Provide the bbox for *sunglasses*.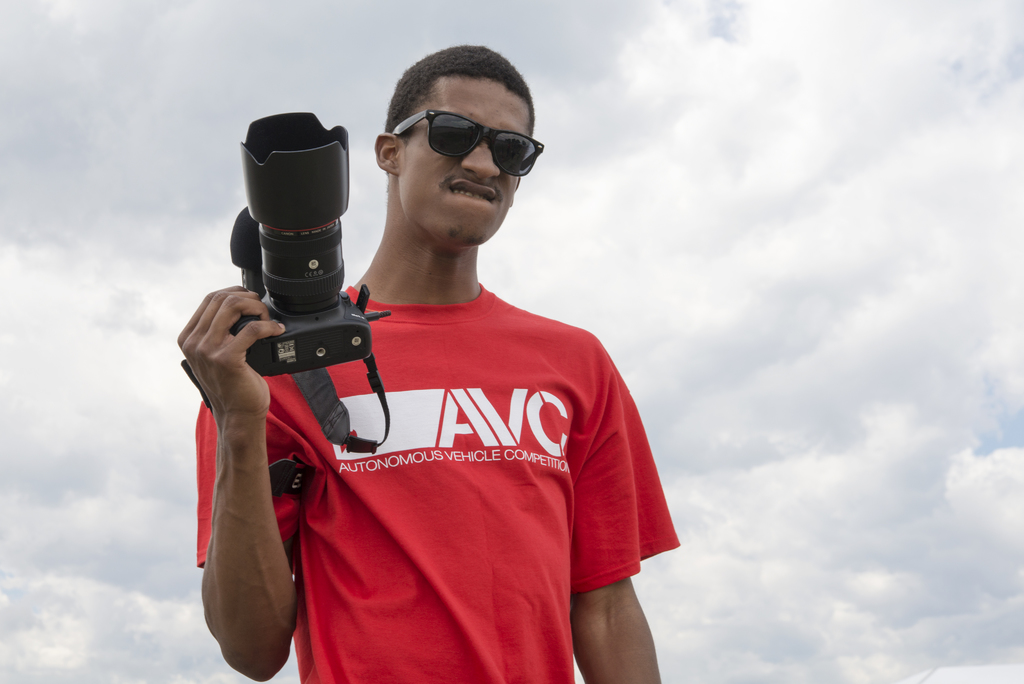
(x1=391, y1=110, x2=543, y2=178).
